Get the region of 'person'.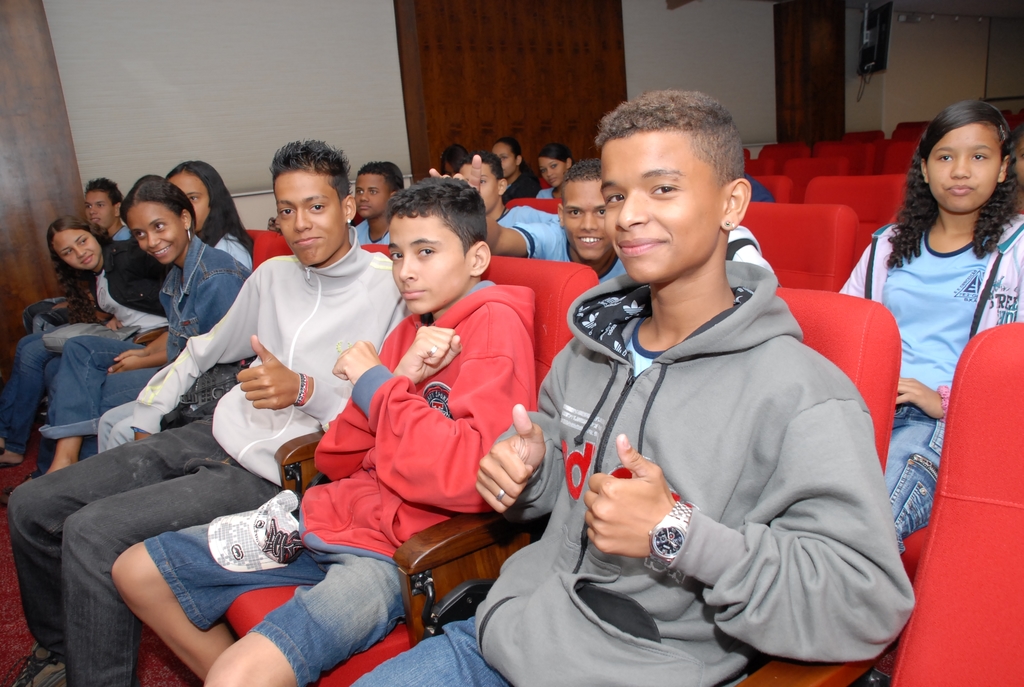
(x1=532, y1=144, x2=578, y2=203).
